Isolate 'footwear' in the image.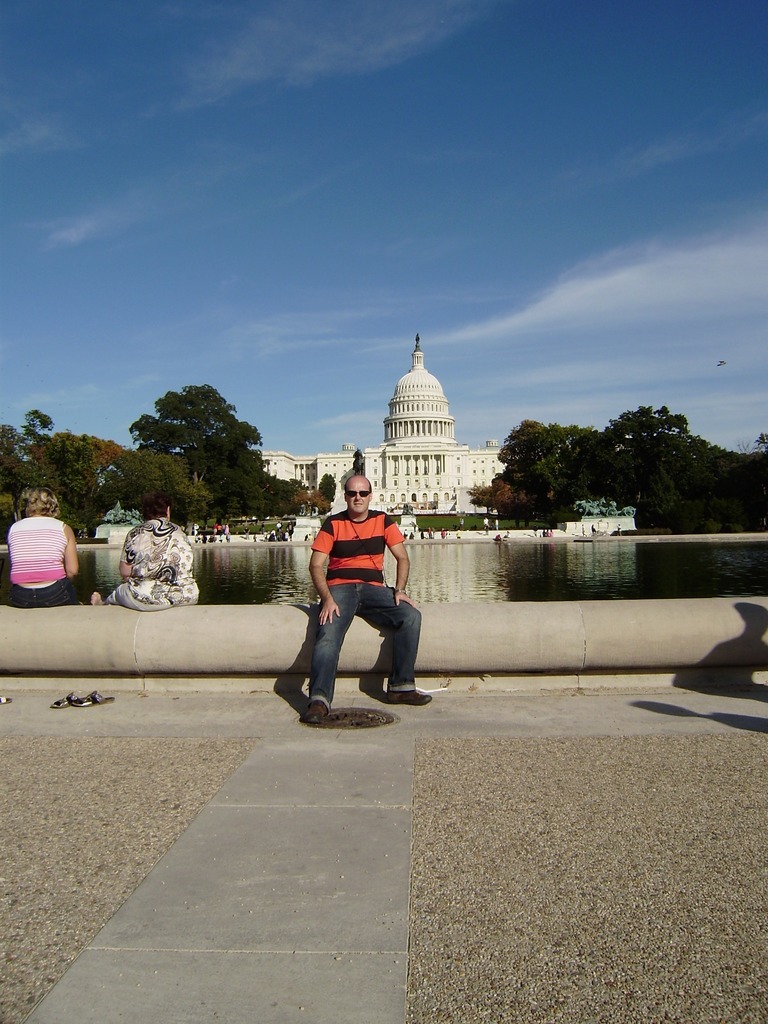
Isolated region: rect(387, 691, 435, 709).
